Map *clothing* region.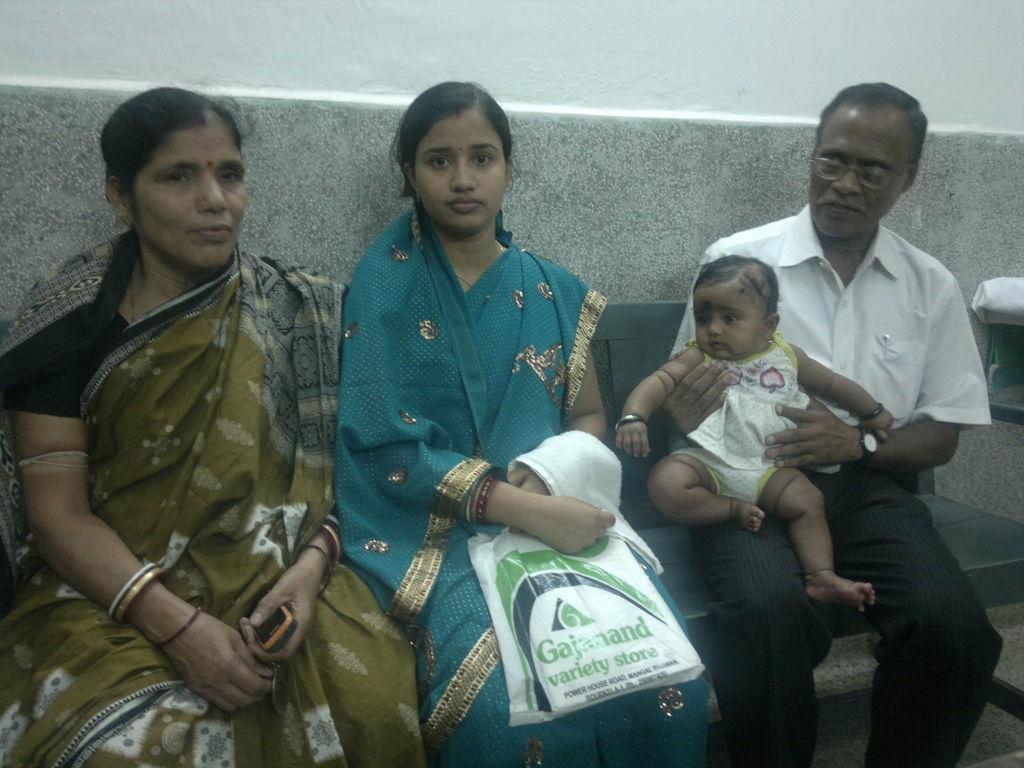
Mapped to Rect(668, 331, 808, 511).
